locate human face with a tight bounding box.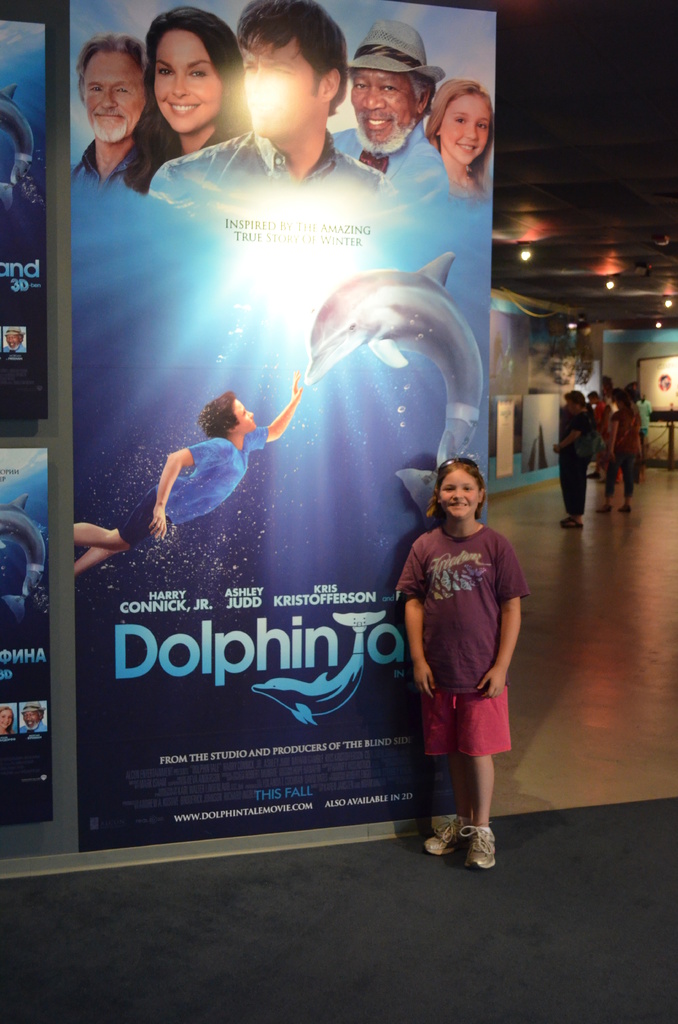
[22, 712, 40, 726].
